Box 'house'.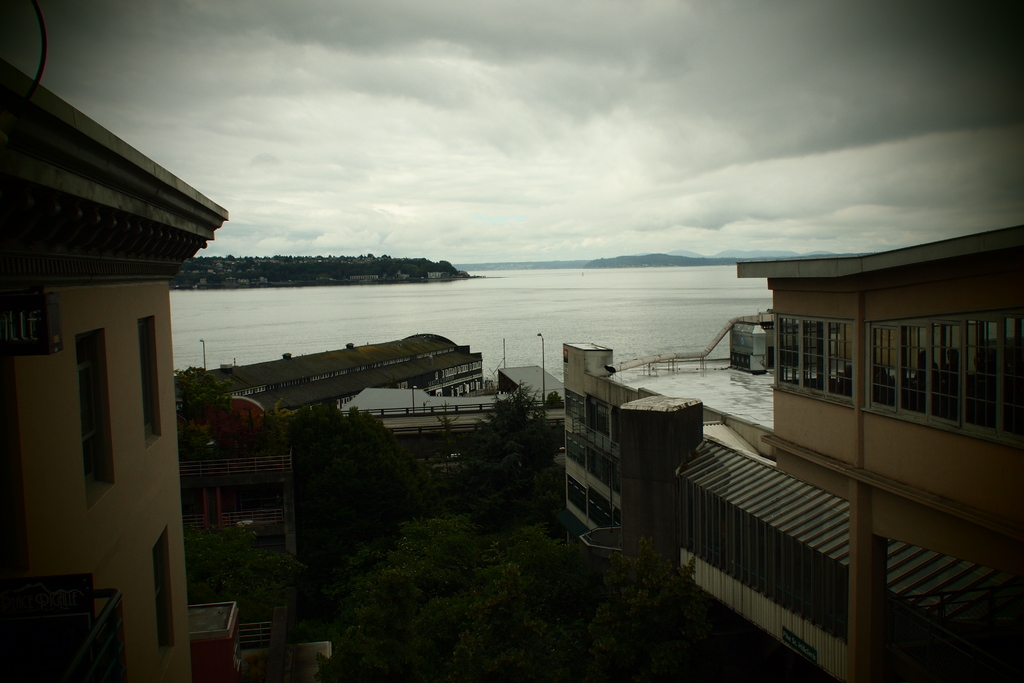
detection(733, 227, 1022, 543).
